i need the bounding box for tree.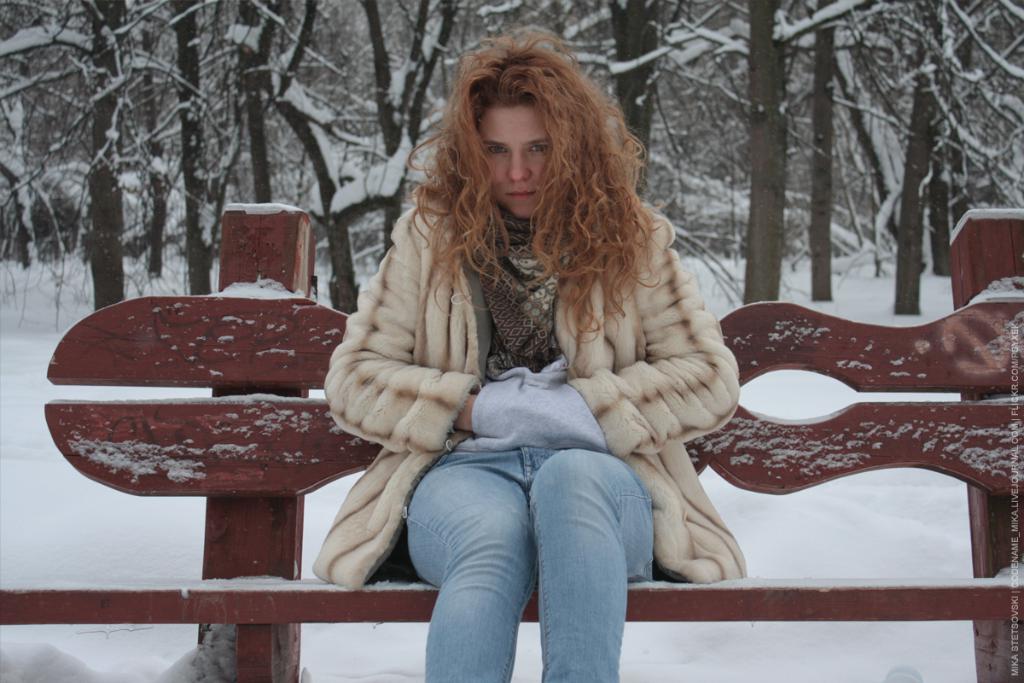
Here it is: [657, 0, 883, 303].
